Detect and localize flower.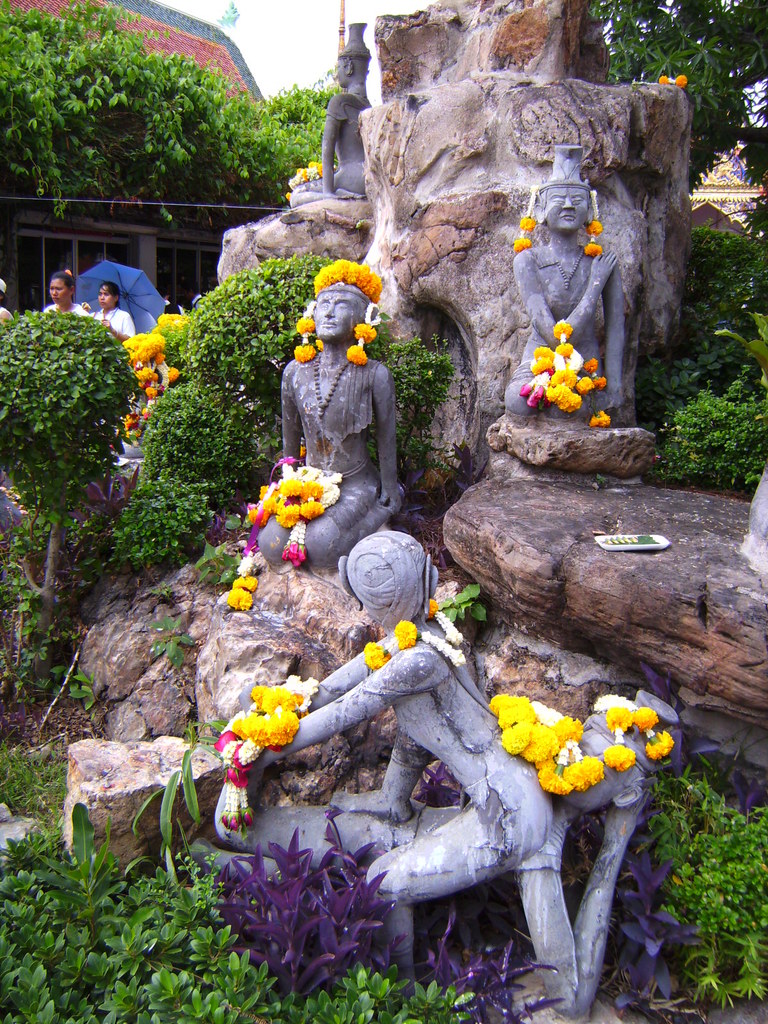
Localized at <bbox>226, 581, 252, 611</bbox>.
